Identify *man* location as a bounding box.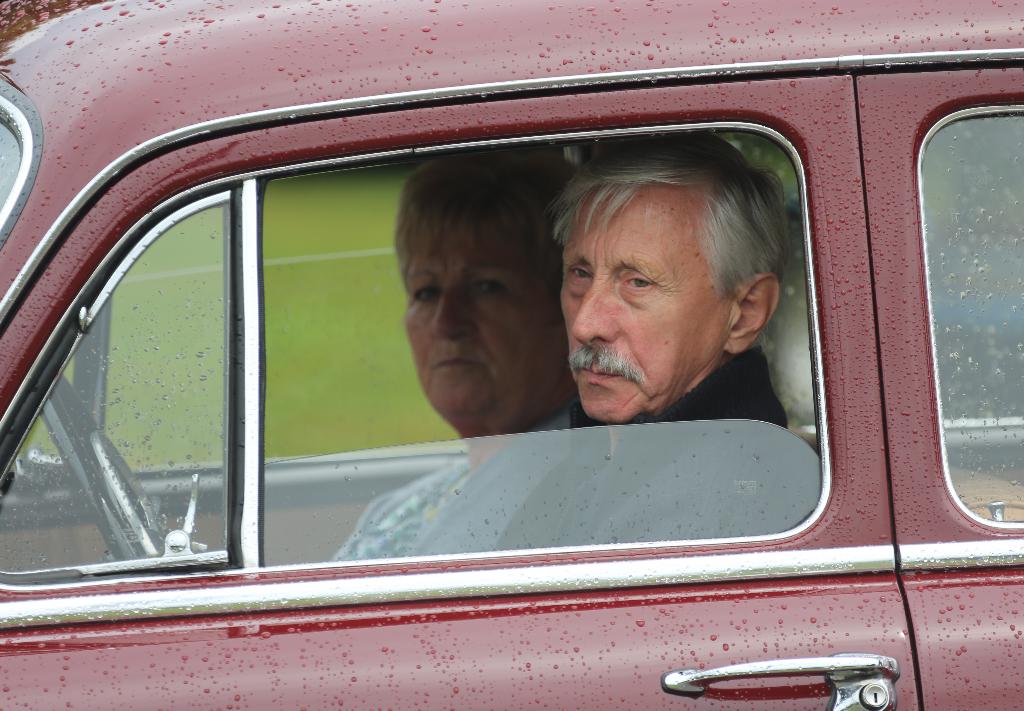
(x1=497, y1=129, x2=790, y2=547).
